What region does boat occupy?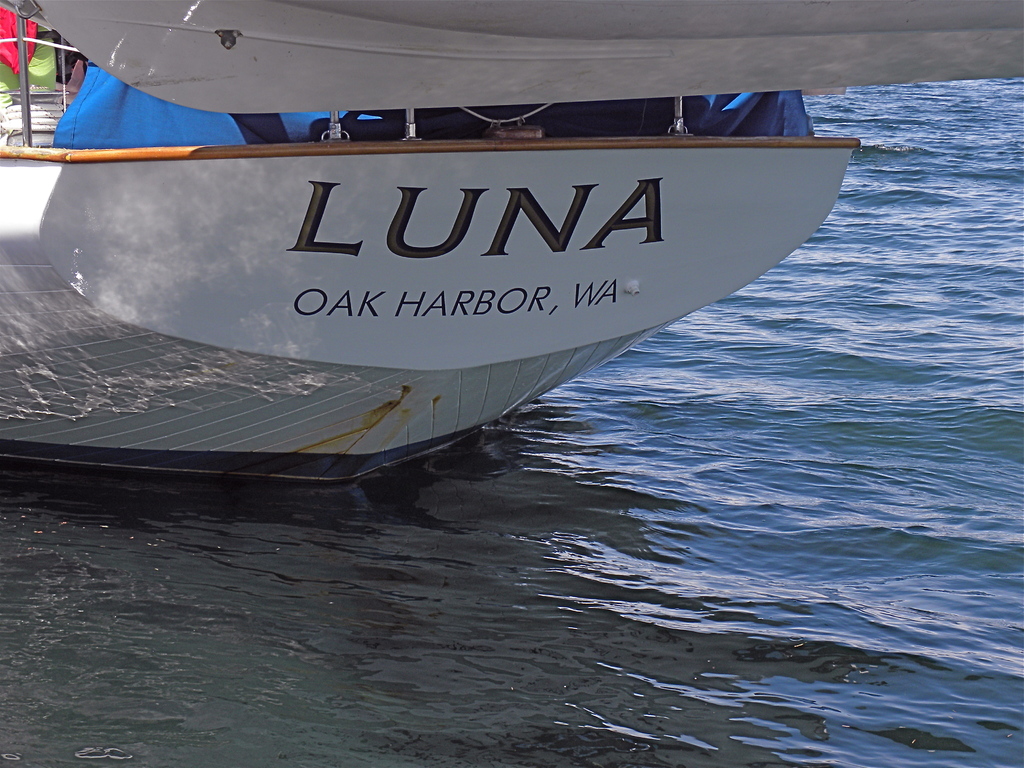
x1=0, y1=0, x2=1023, y2=484.
